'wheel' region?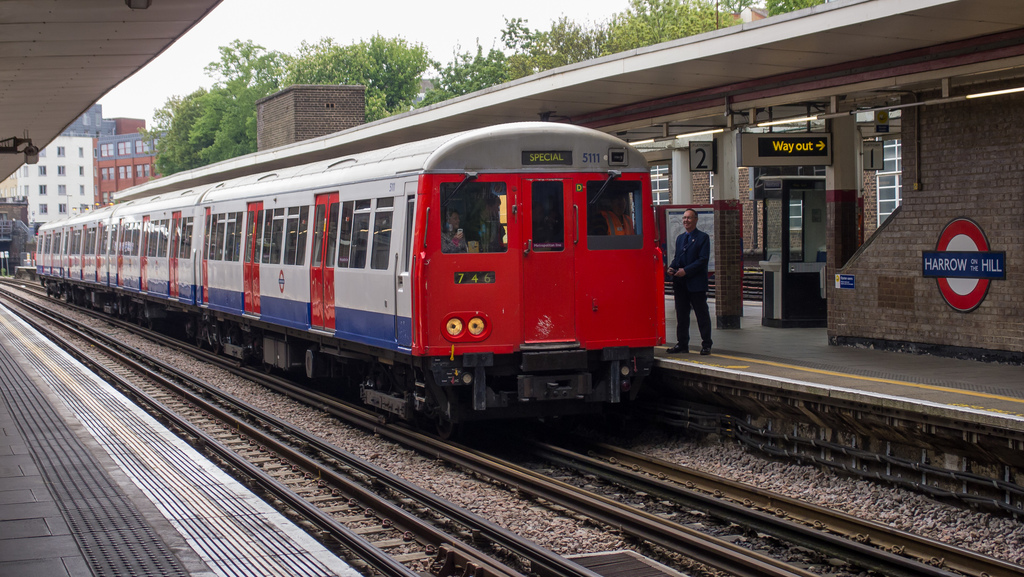
detection(147, 322, 152, 330)
